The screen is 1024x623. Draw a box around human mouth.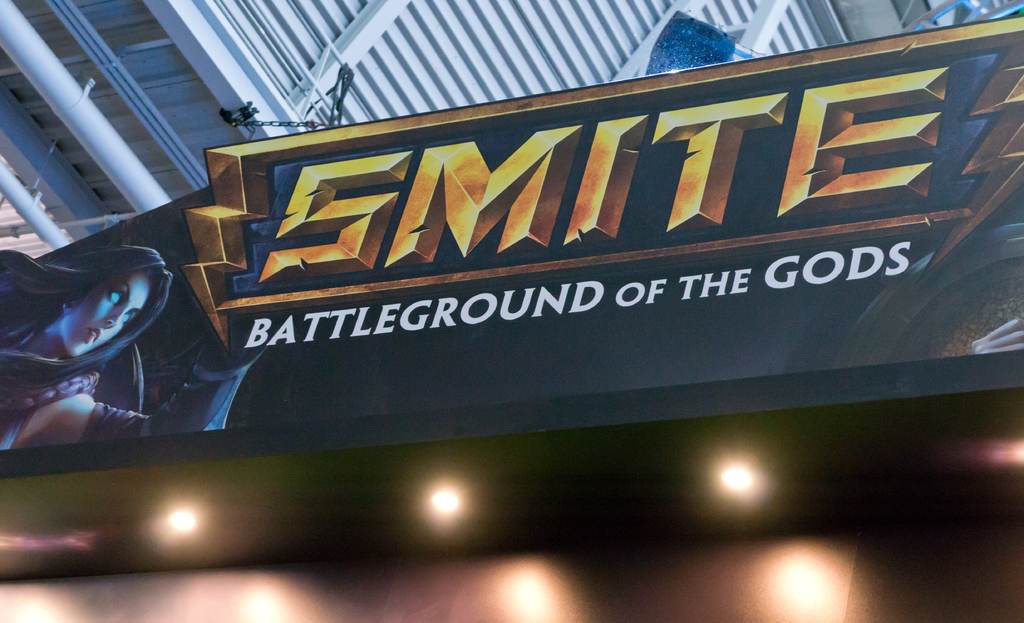
<bbox>88, 329, 97, 340</bbox>.
